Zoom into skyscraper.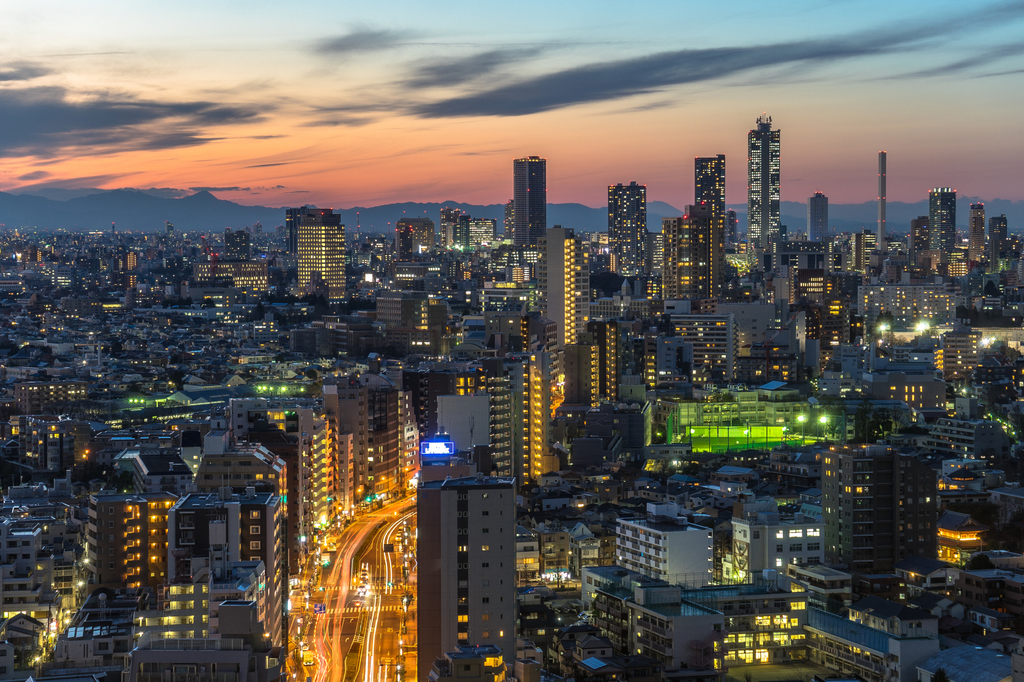
Zoom target: detection(890, 467, 949, 587).
